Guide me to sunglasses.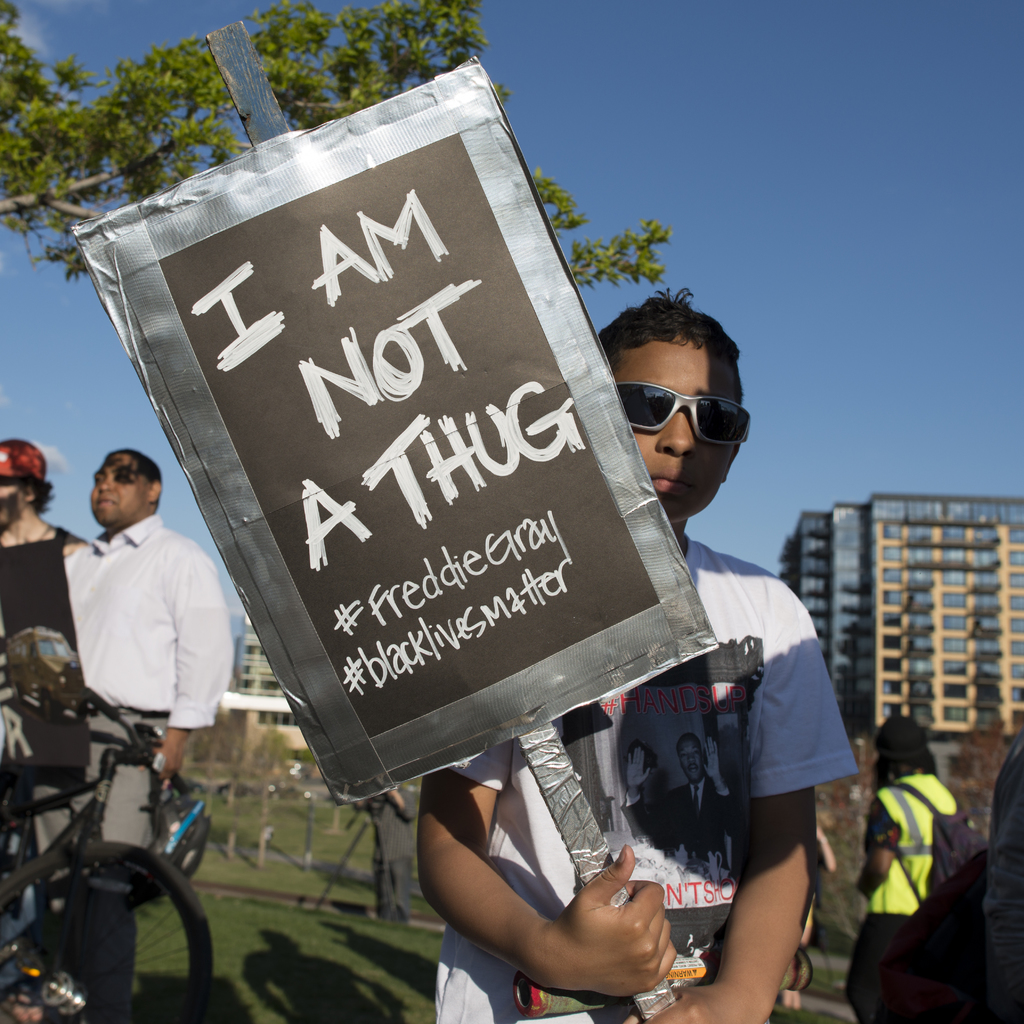
Guidance: 611:381:751:444.
